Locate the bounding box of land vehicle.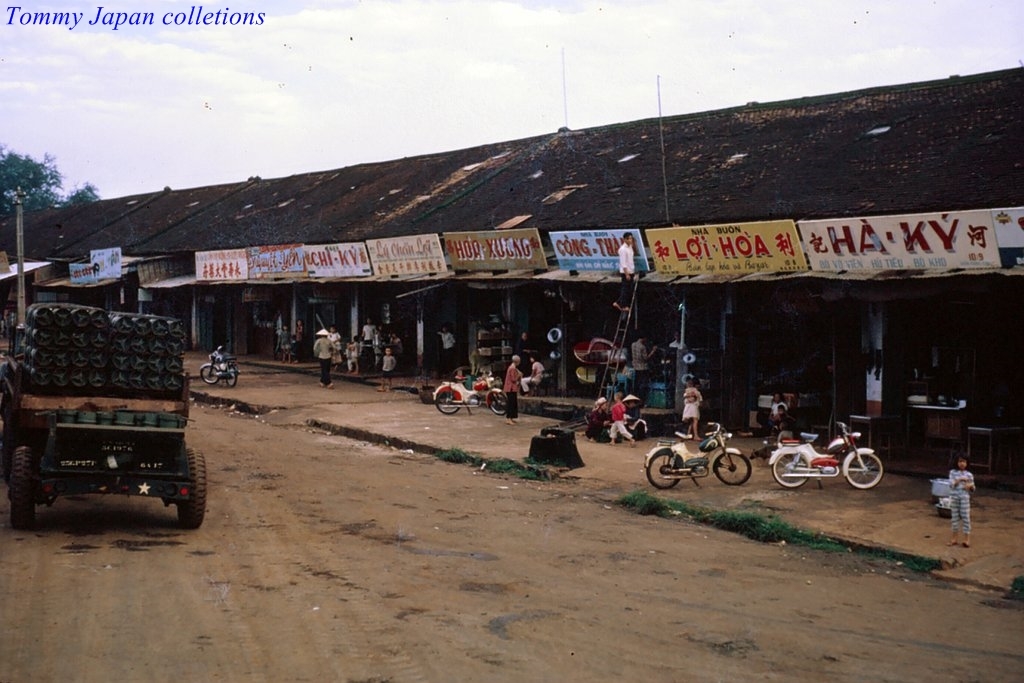
Bounding box: pyautogui.locateOnScreen(773, 427, 887, 485).
